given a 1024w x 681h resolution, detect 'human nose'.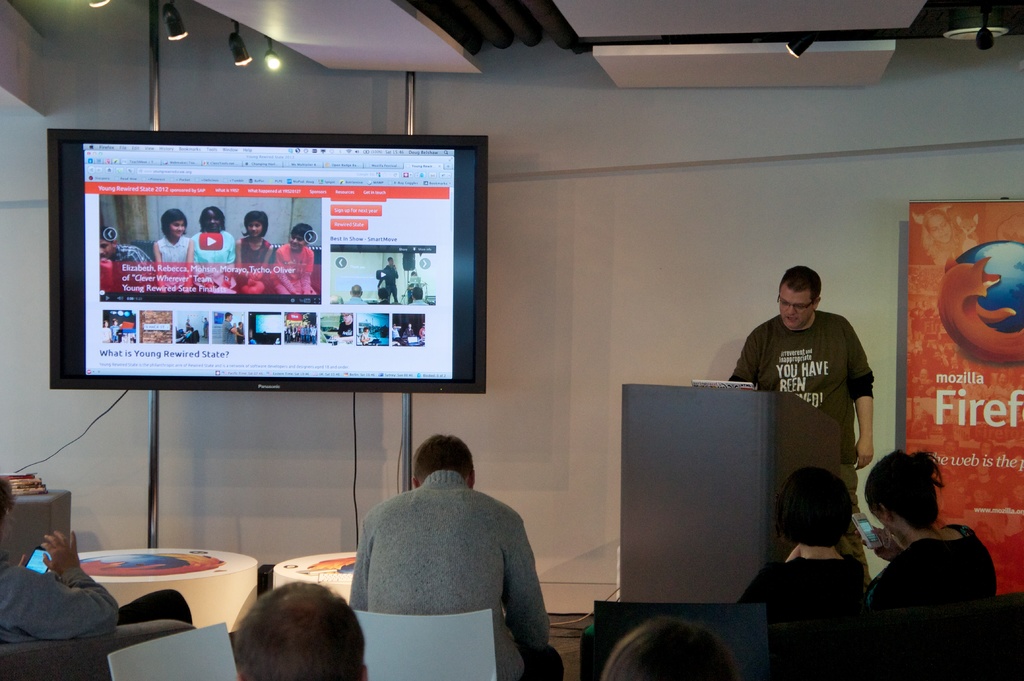
<bbox>788, 307, 798, 317</bbox>.
